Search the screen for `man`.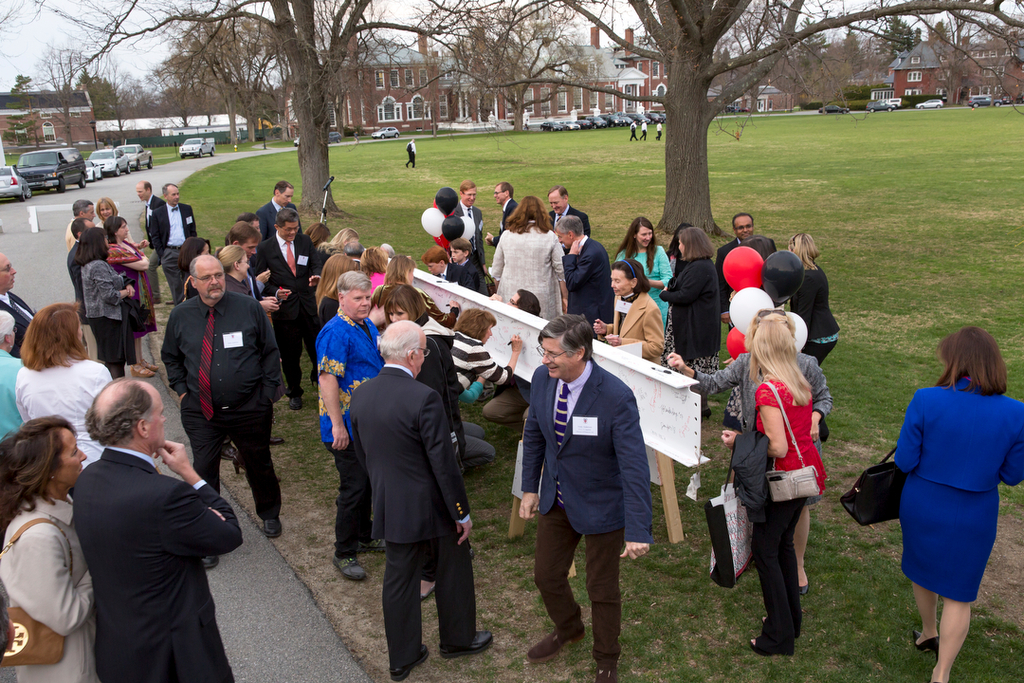
Found at [256, 175, 304, 252].
